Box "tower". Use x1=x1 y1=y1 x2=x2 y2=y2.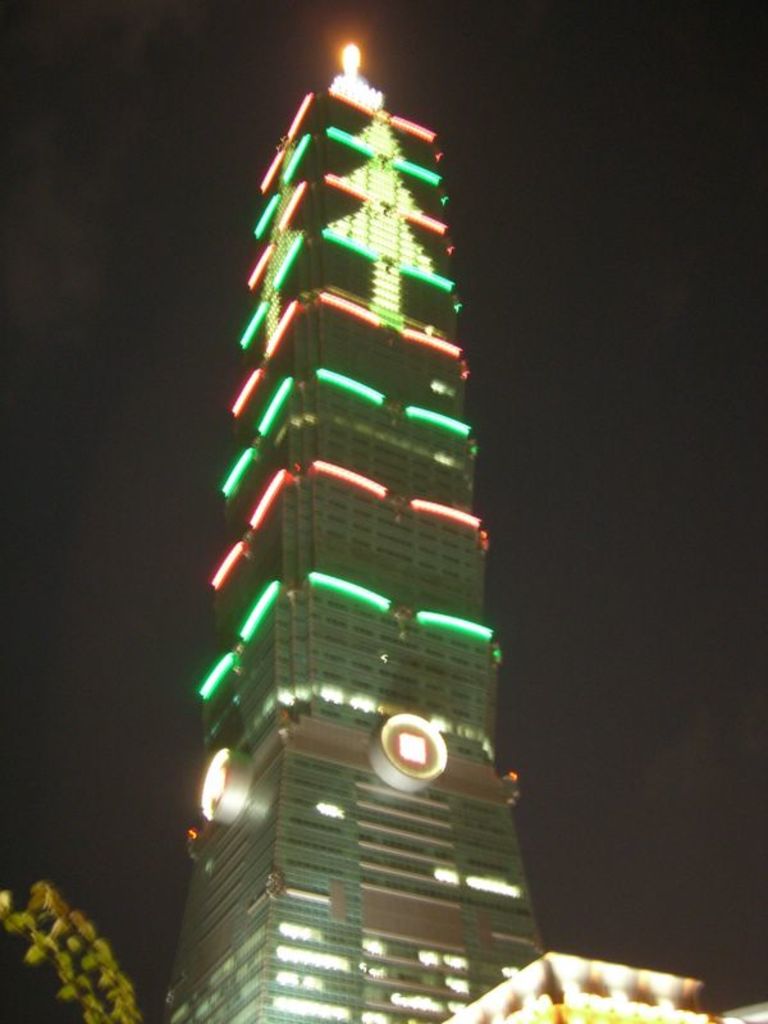
x1=161 y1=40 x2=544 y2=1023.
